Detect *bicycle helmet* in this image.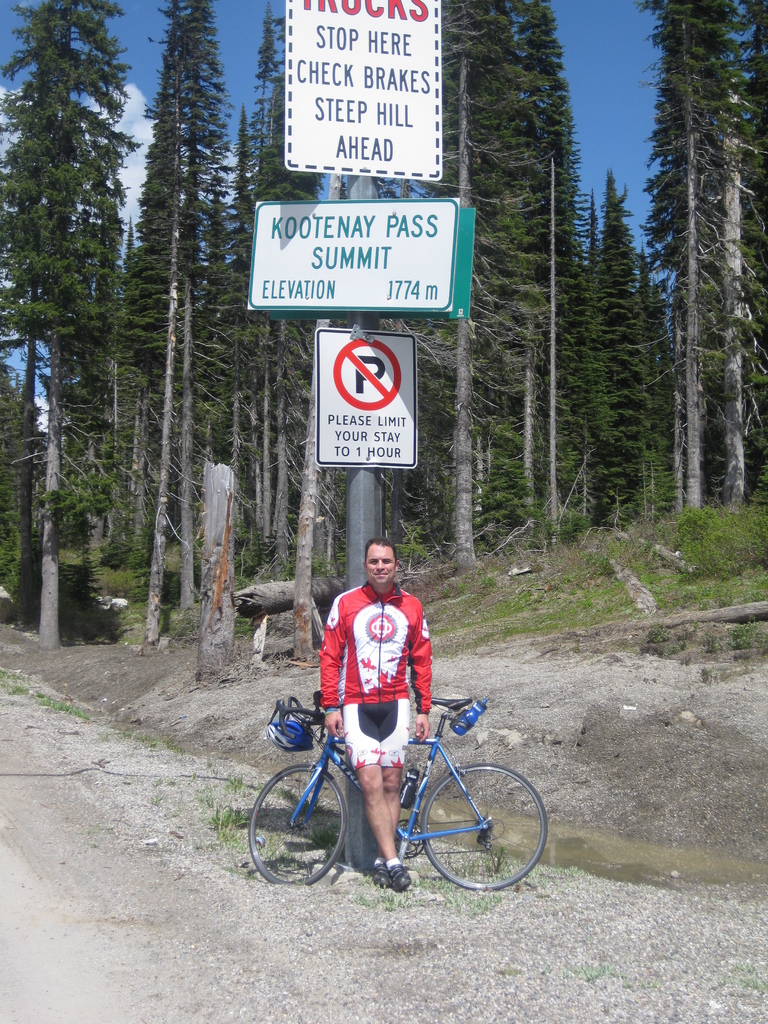
Detection: select_region(262, 696, 316, 751).
